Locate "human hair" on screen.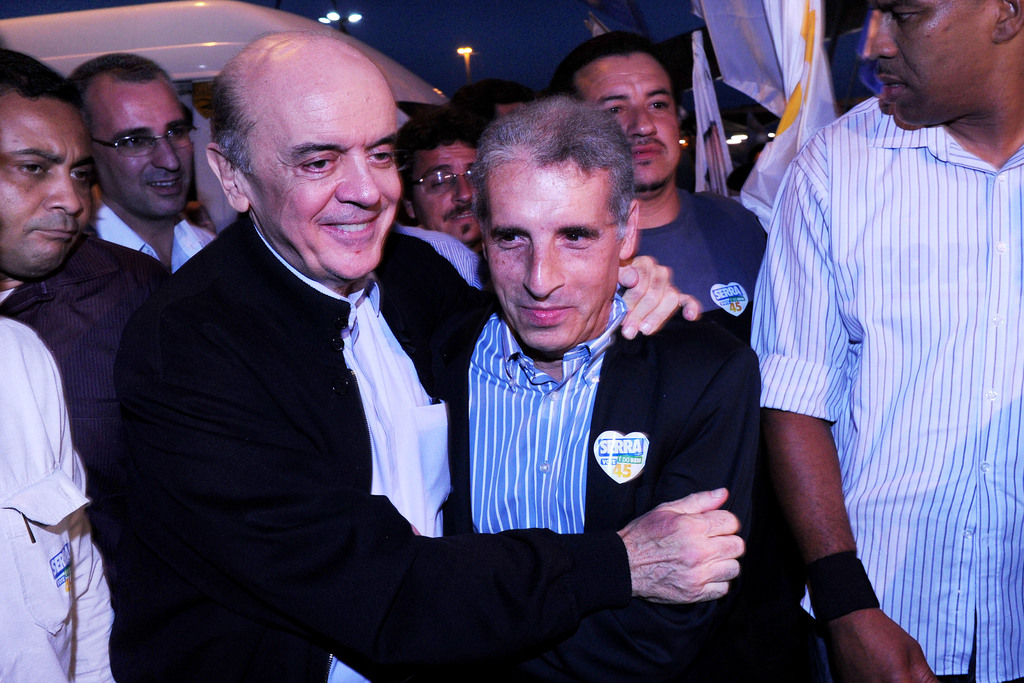
On screen at l=0, t=42, r=84, b=97.
